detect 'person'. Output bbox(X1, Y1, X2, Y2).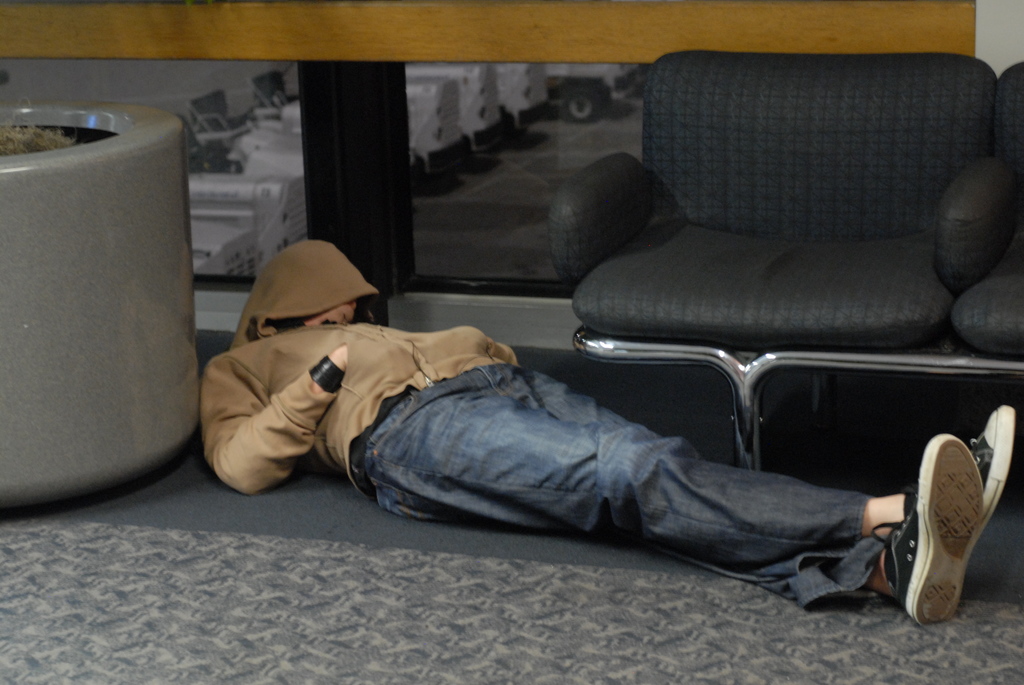
bbox(191, 233, 1023, 623).
